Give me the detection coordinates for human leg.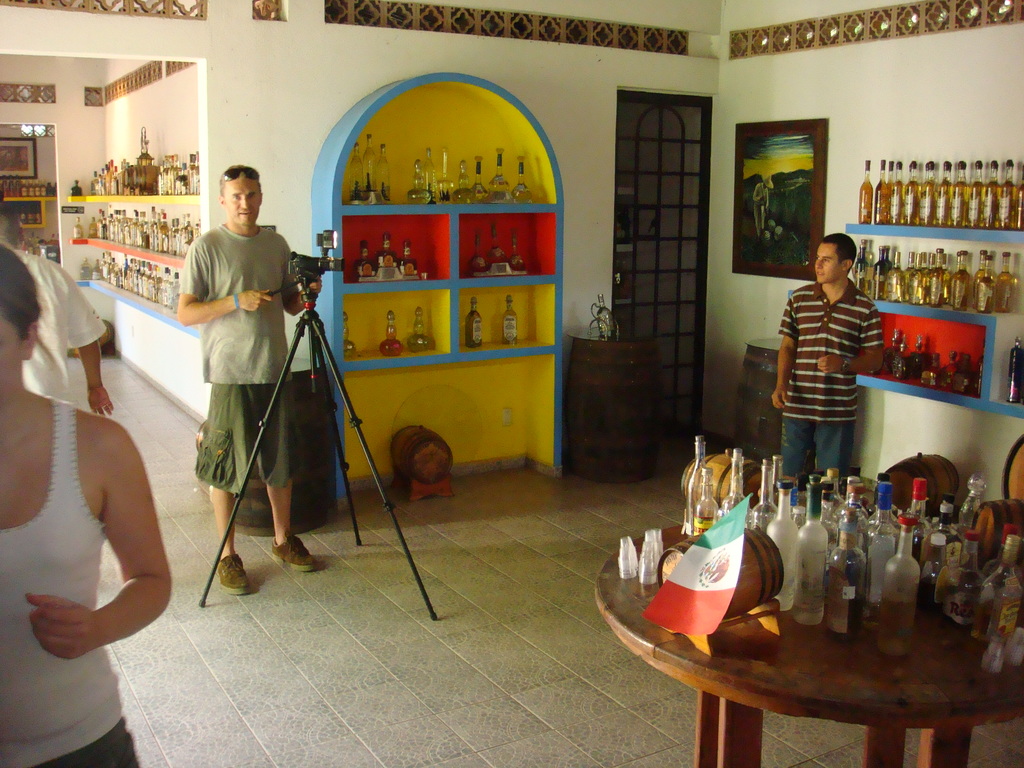
bbox(196, 377, 251, 596).
